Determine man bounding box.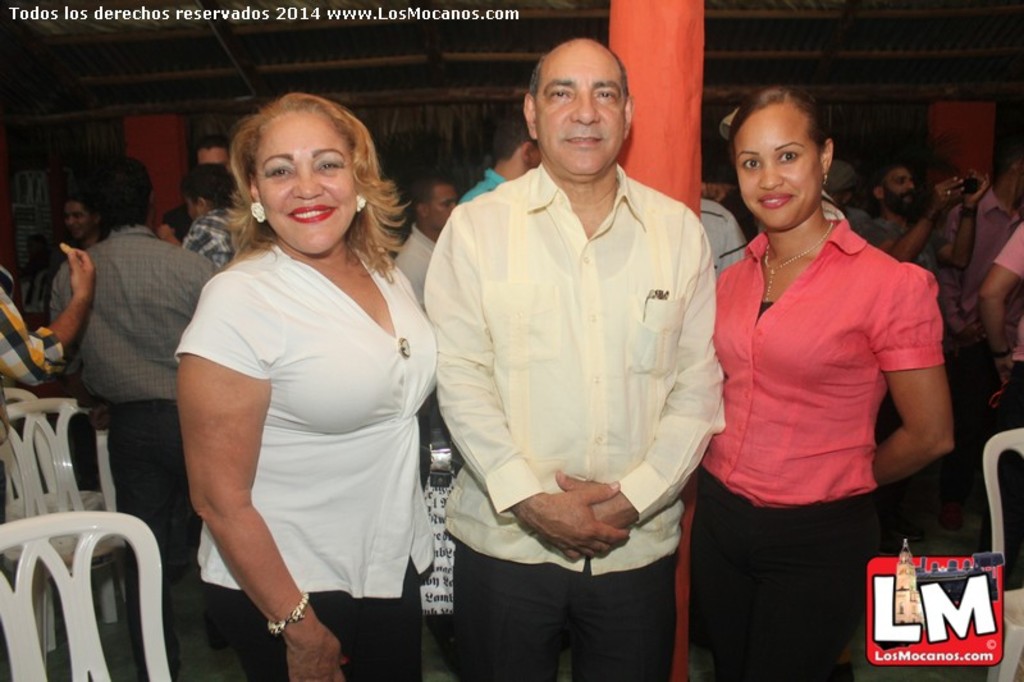
Determined: (413,17,748,673).
